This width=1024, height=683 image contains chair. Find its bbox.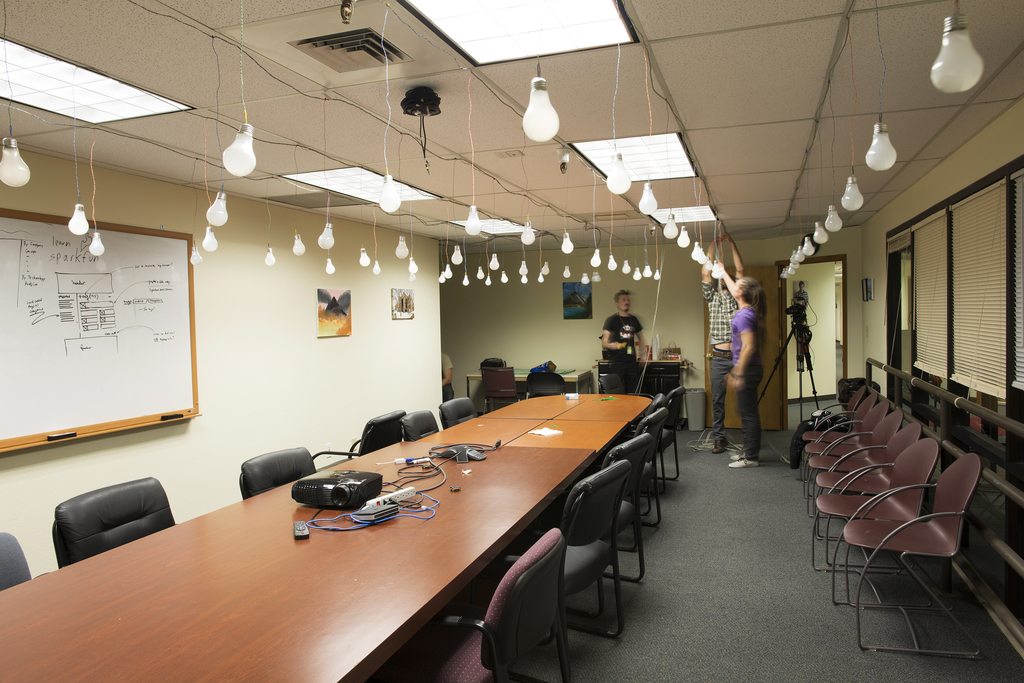
box(833, 436, 941, 617).
